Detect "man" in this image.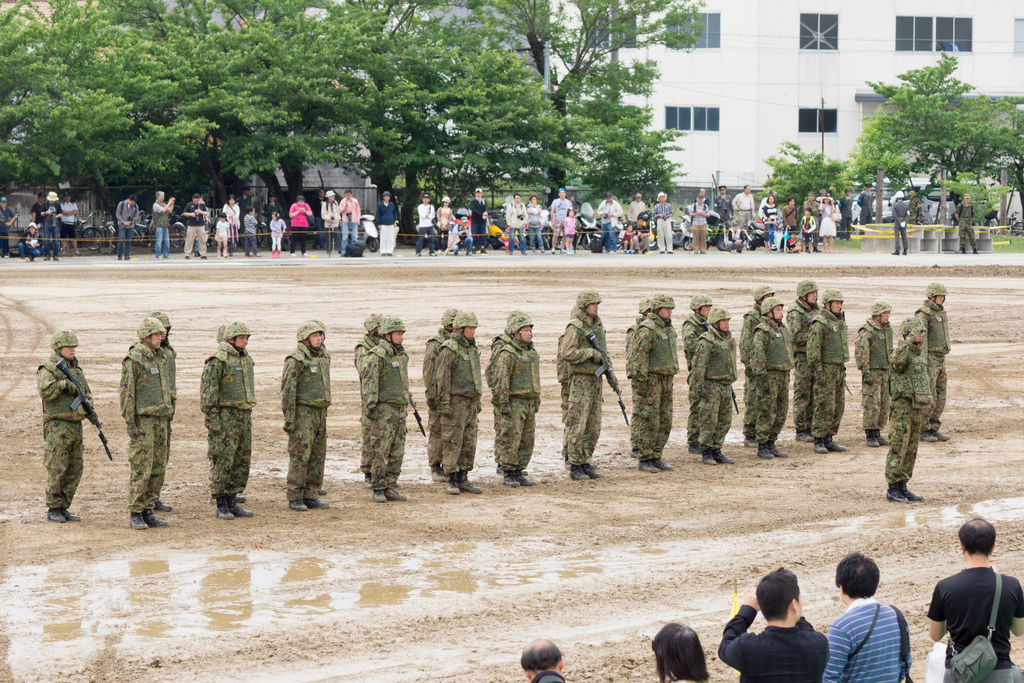
Detection: [x1=751, y1=299, x2=793, y2=457].
